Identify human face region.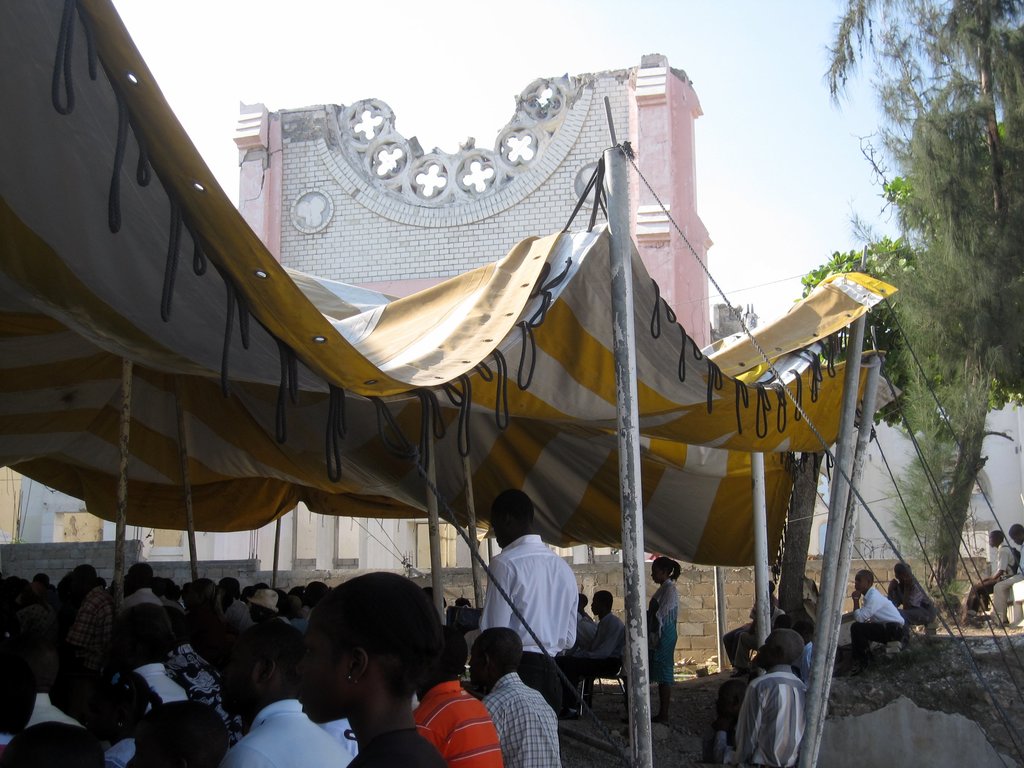
Region: {"left": 652, "top": 564, "right": 663, "bottom": 582}.
